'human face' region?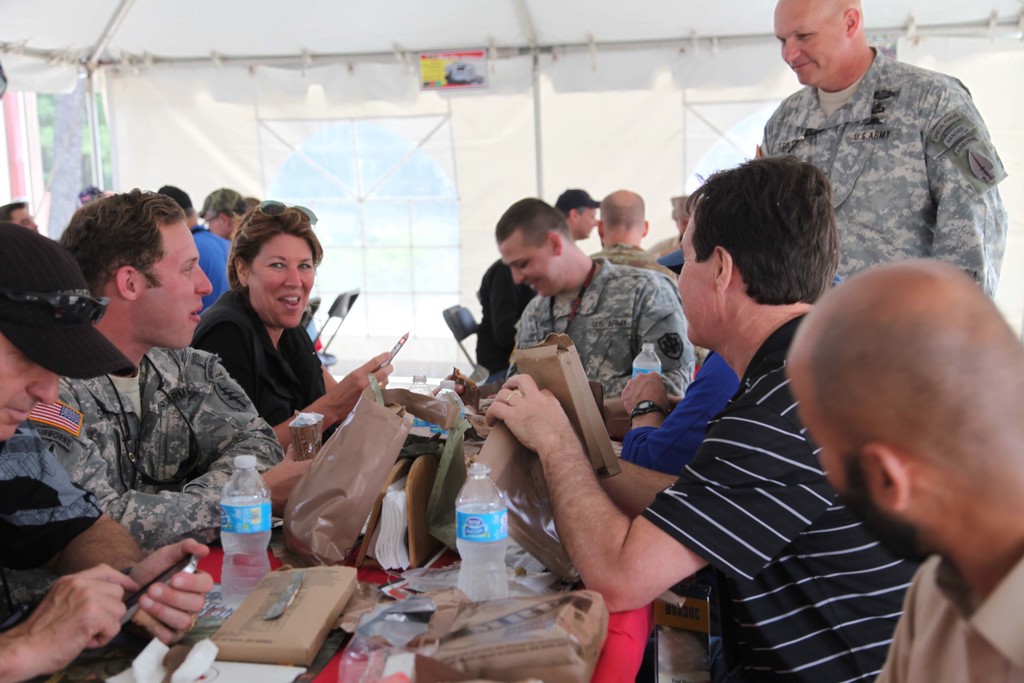
x1=139 y1=217 x2=214 y2=352
